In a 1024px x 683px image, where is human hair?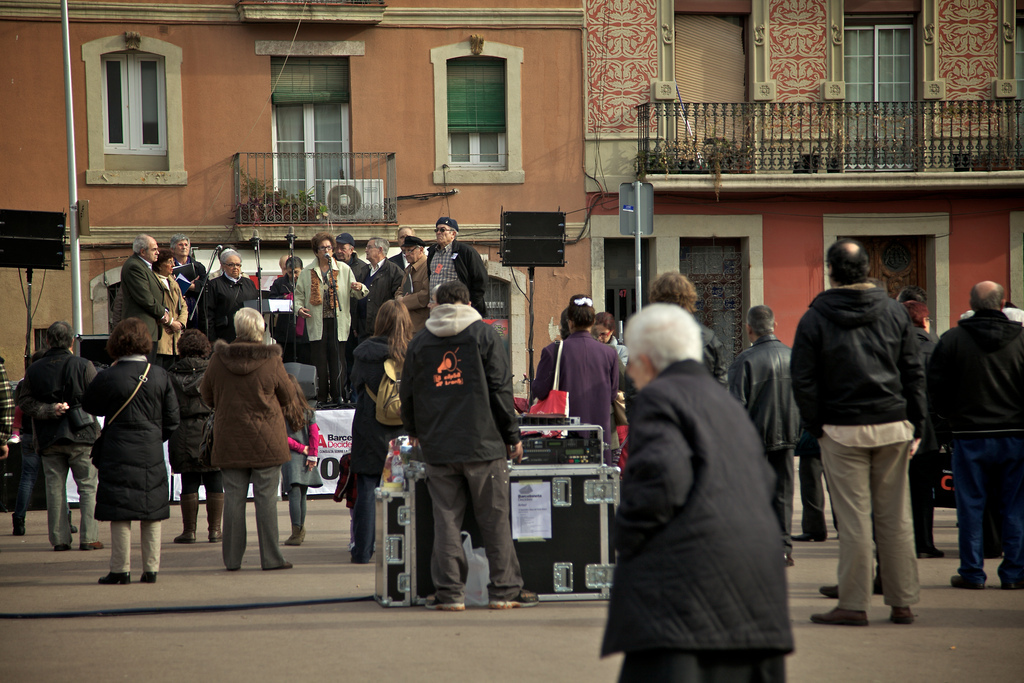
BBox(104, 313, 148, 362).
